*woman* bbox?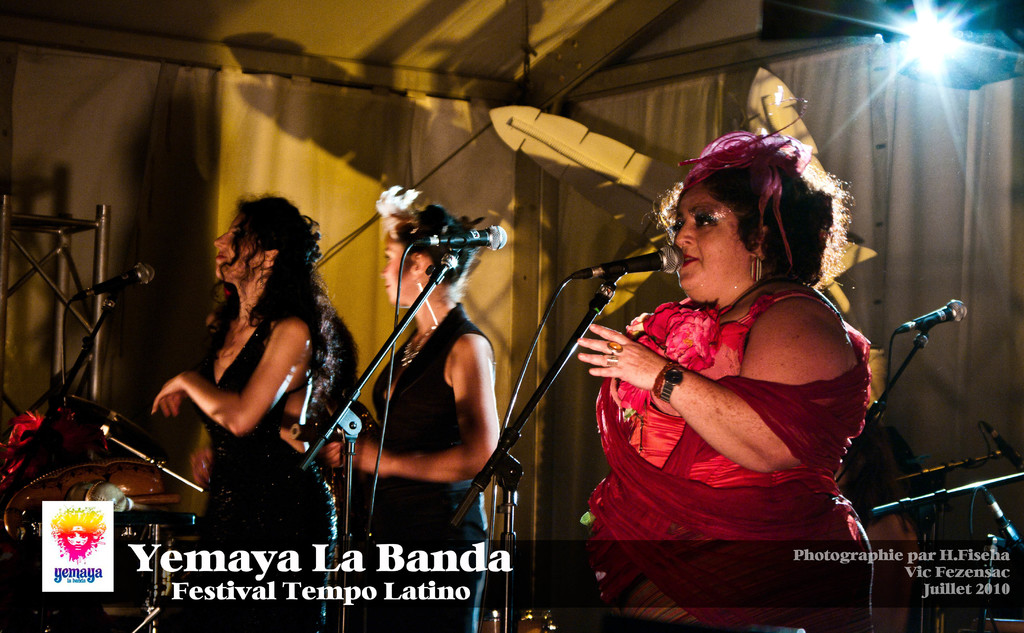
[147,201,340,632]
